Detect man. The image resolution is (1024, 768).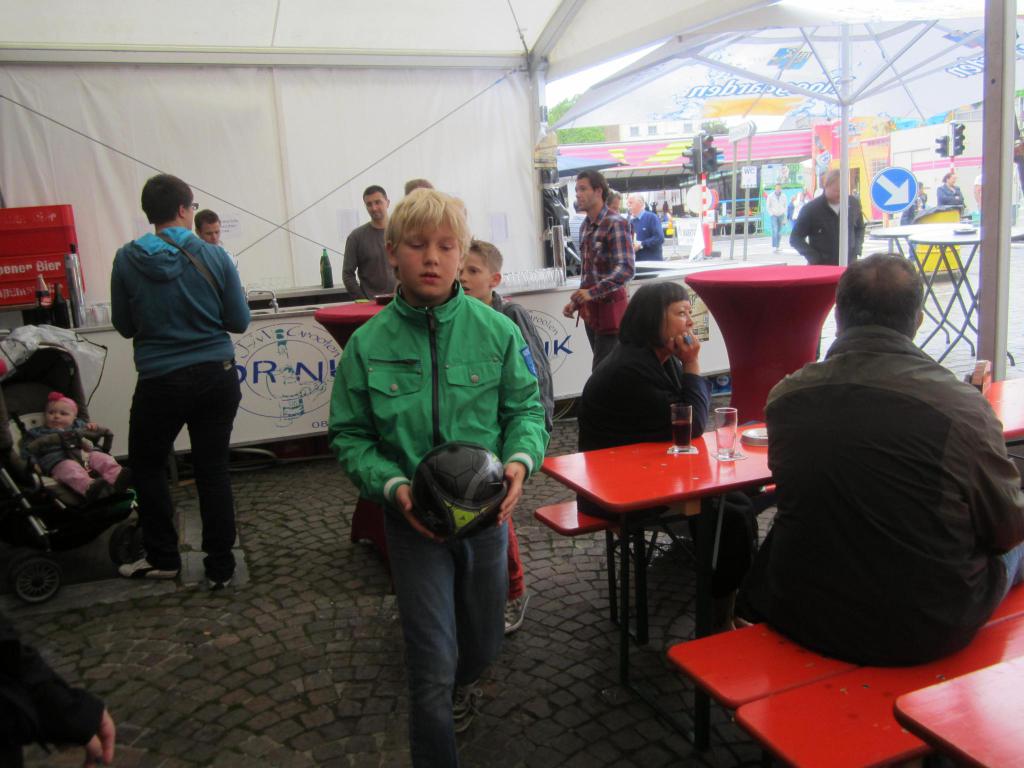
193, 209, 229, 253.
